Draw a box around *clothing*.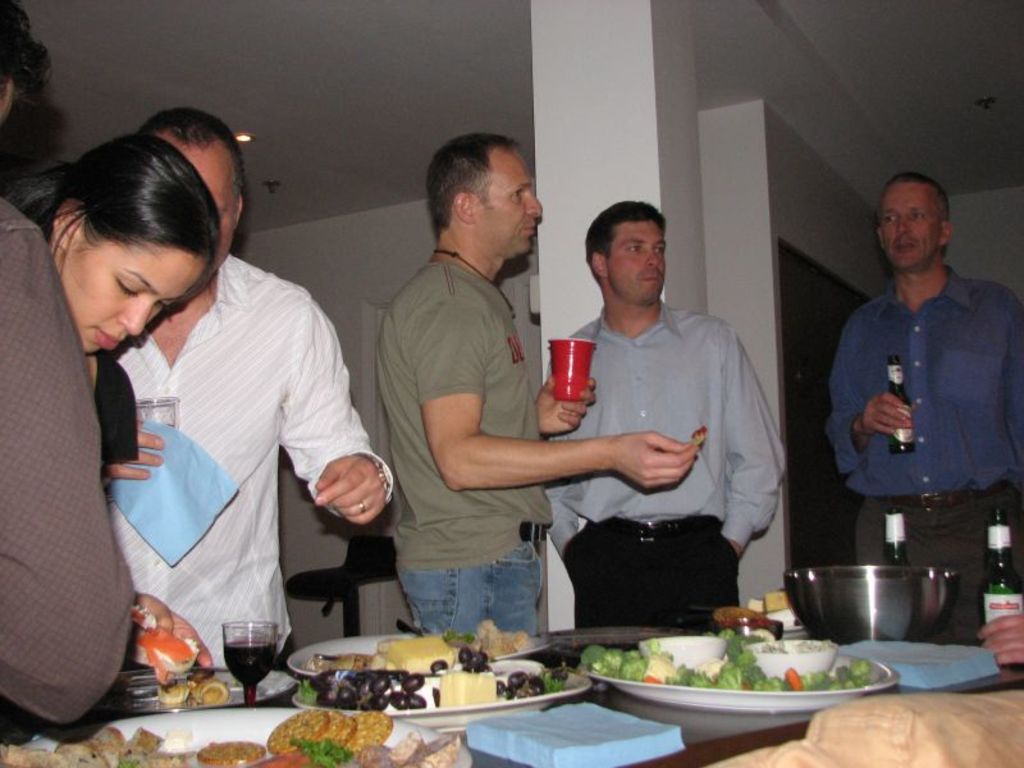
[x1=823, y1=270, x2=1023, y2=657].
